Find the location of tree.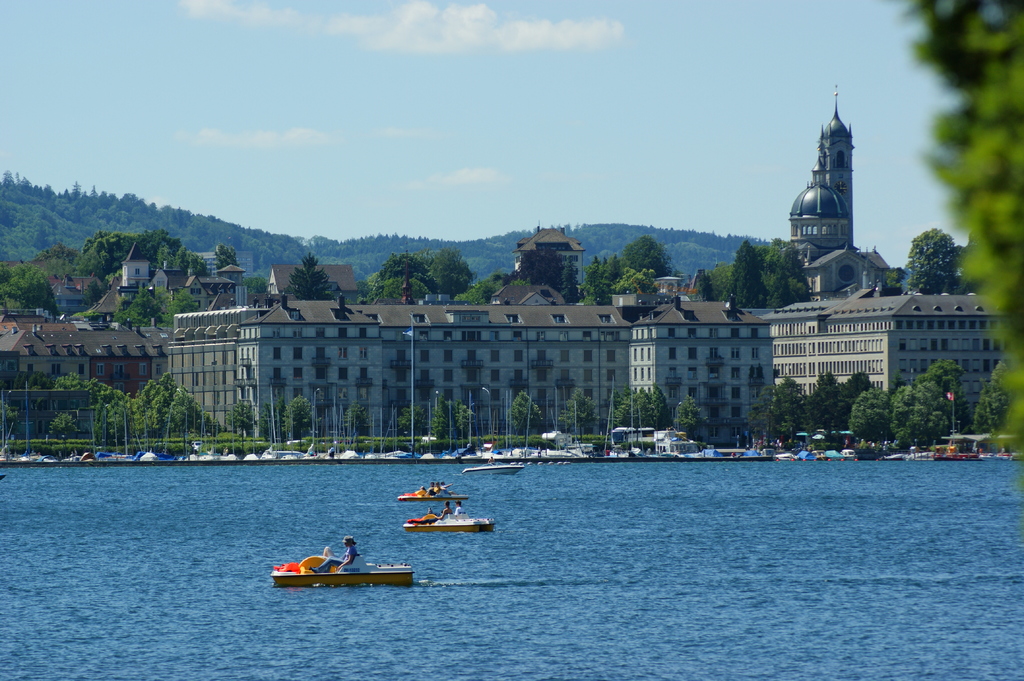
Location: crop(460, 272, 511, 312).
